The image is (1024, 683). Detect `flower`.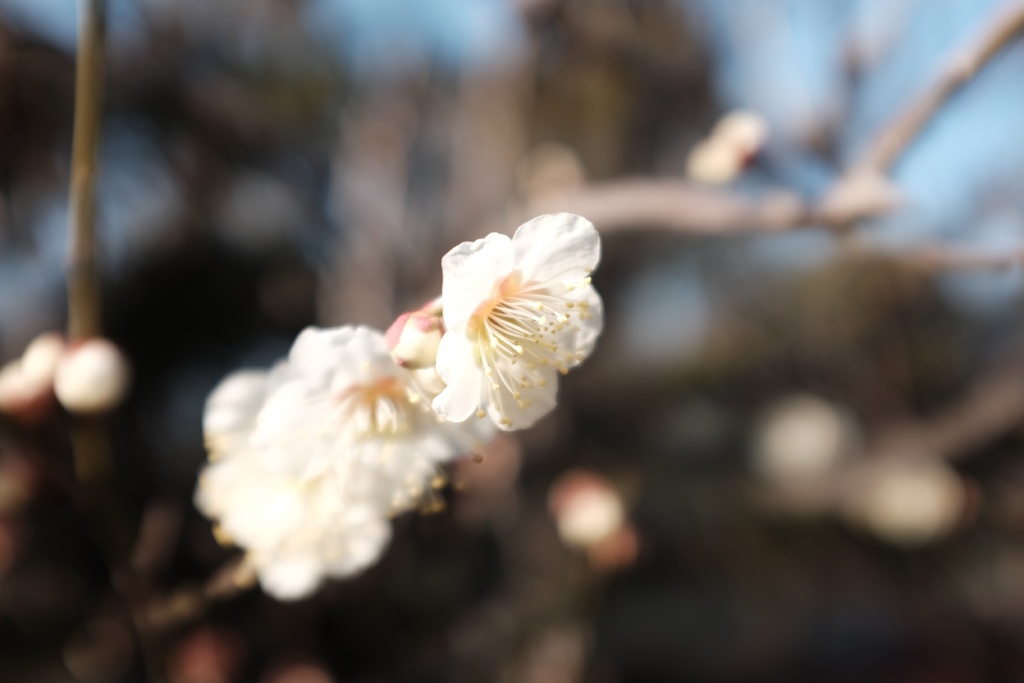
Detection: (left=193, top=320, right=447, bottom=599).
